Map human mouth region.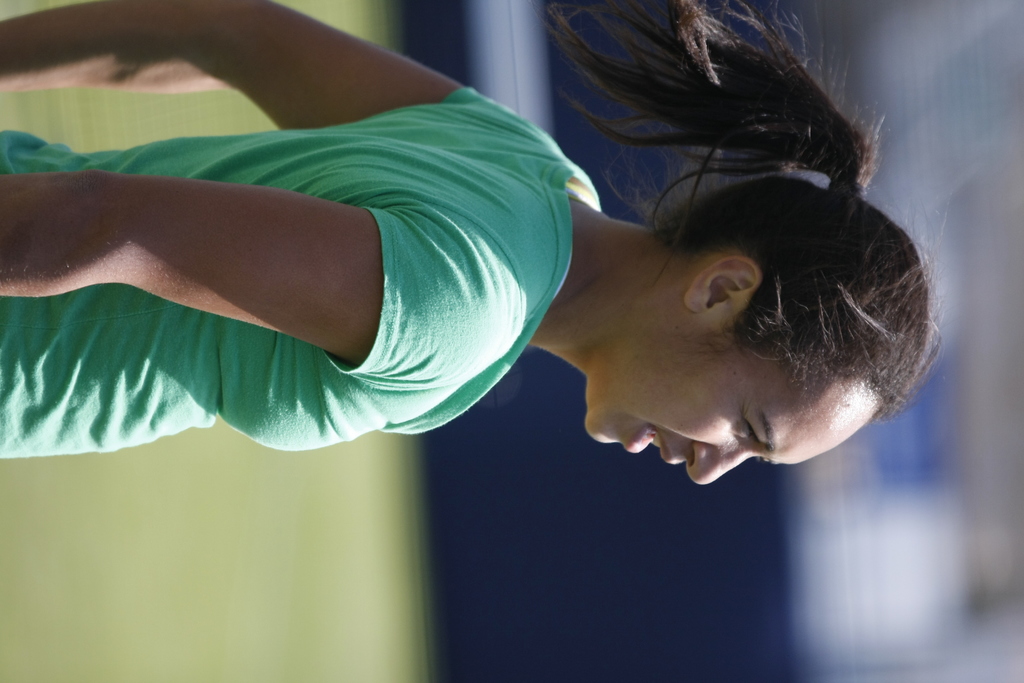
Mapped to <box>626,422,676,464</box>.
